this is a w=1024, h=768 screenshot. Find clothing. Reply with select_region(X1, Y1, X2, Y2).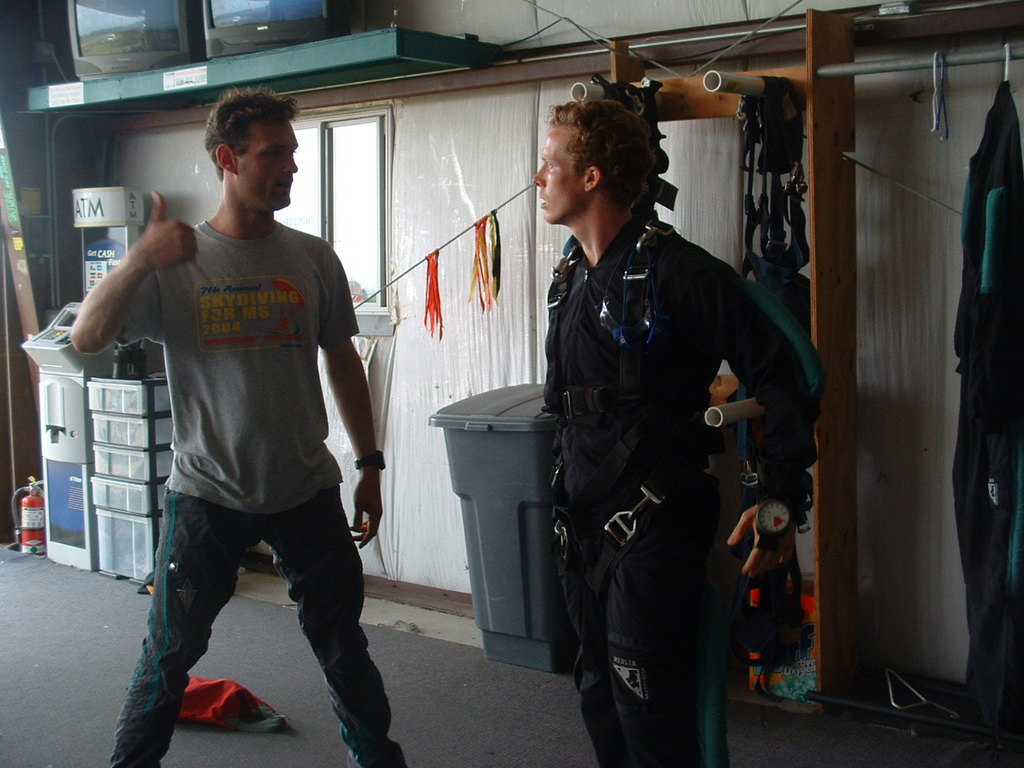
select_region(528, 115, 796, 767).
